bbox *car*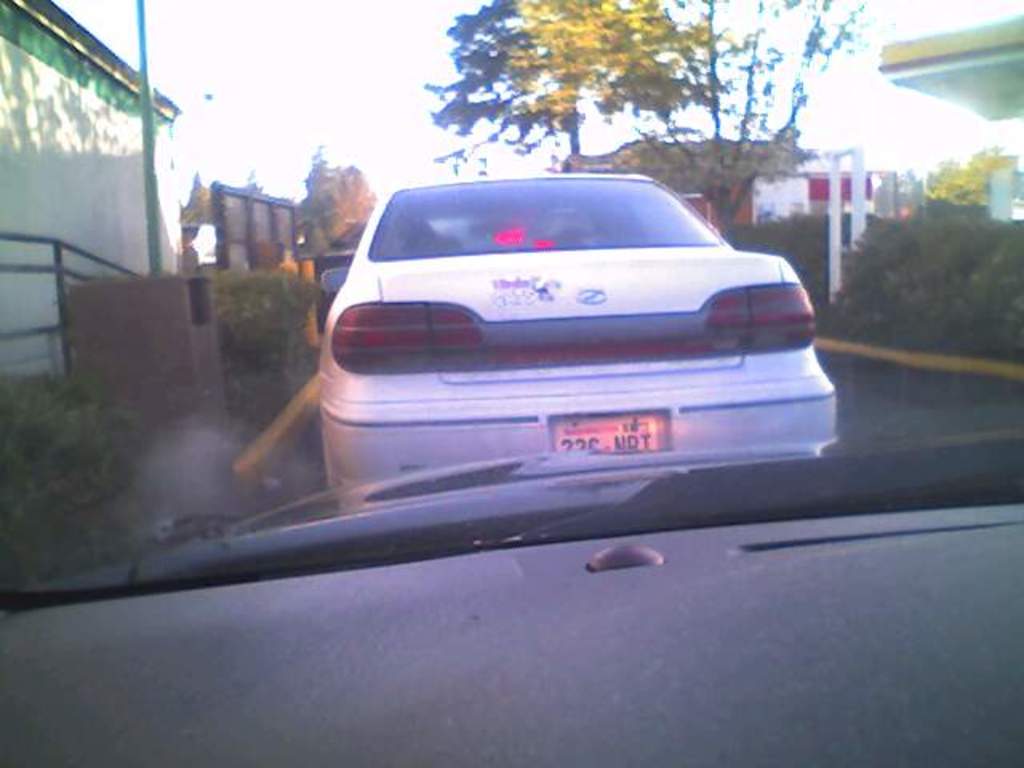
<region>0, 0, 1022, 766</region>
